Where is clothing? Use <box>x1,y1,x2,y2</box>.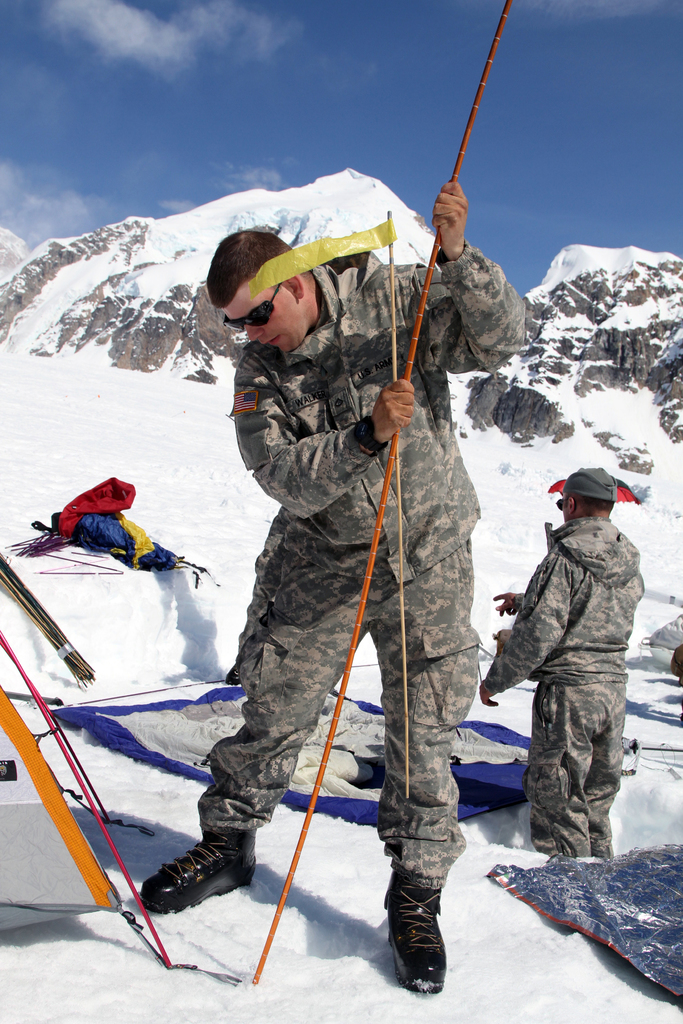
<box>233,191,516,902</box>.
